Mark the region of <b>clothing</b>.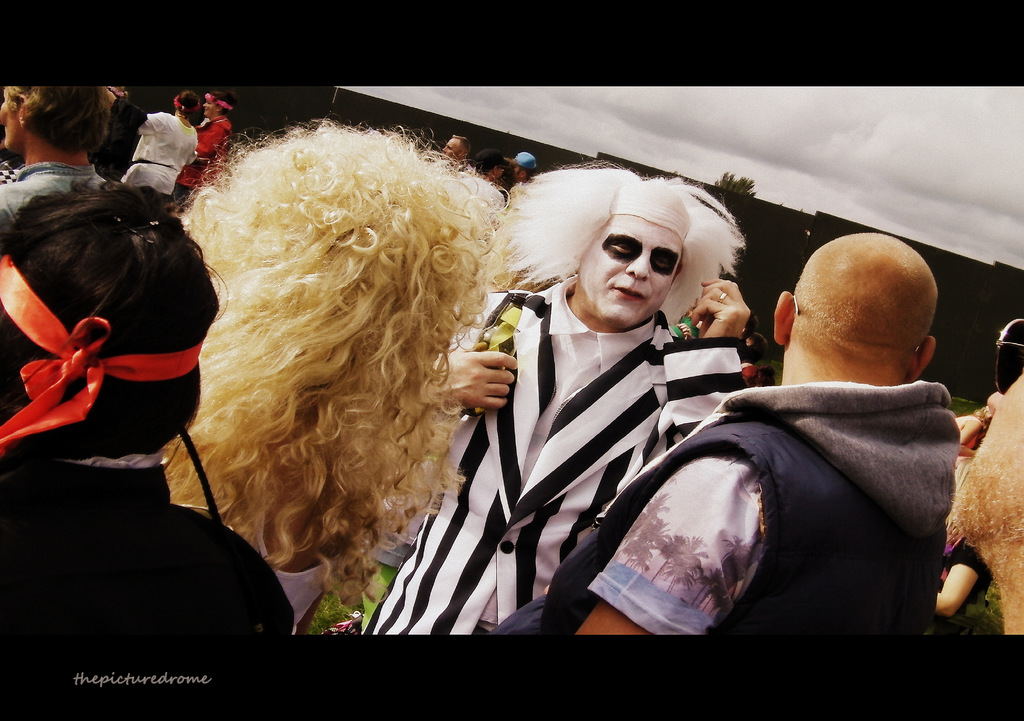
Region: pyautogui.locateOnScreen(0, 450, 293, 638).
